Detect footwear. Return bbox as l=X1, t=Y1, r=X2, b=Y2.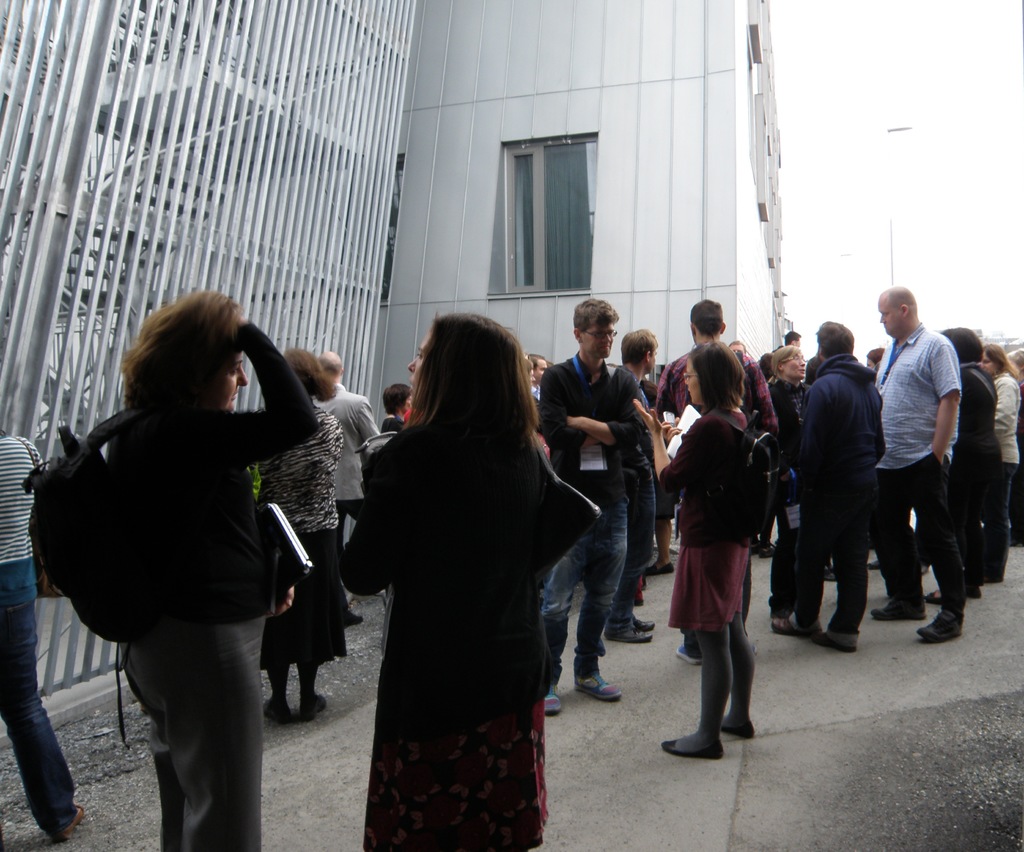
l=809, t=631, r=861, b=657.
